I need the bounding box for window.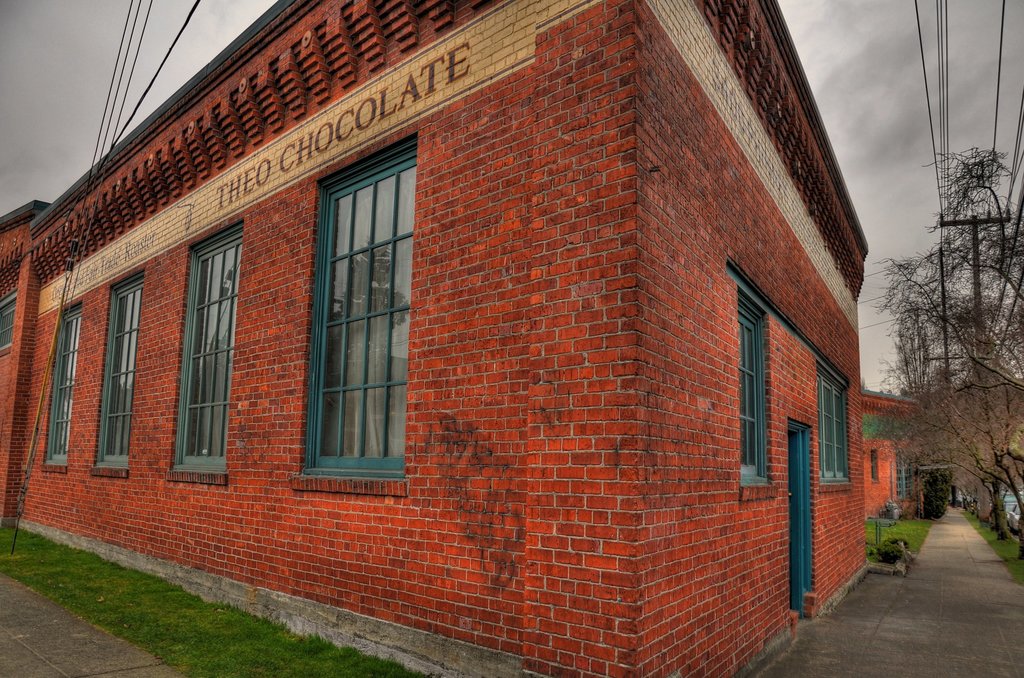
Here it is: 90:270:150:478.
